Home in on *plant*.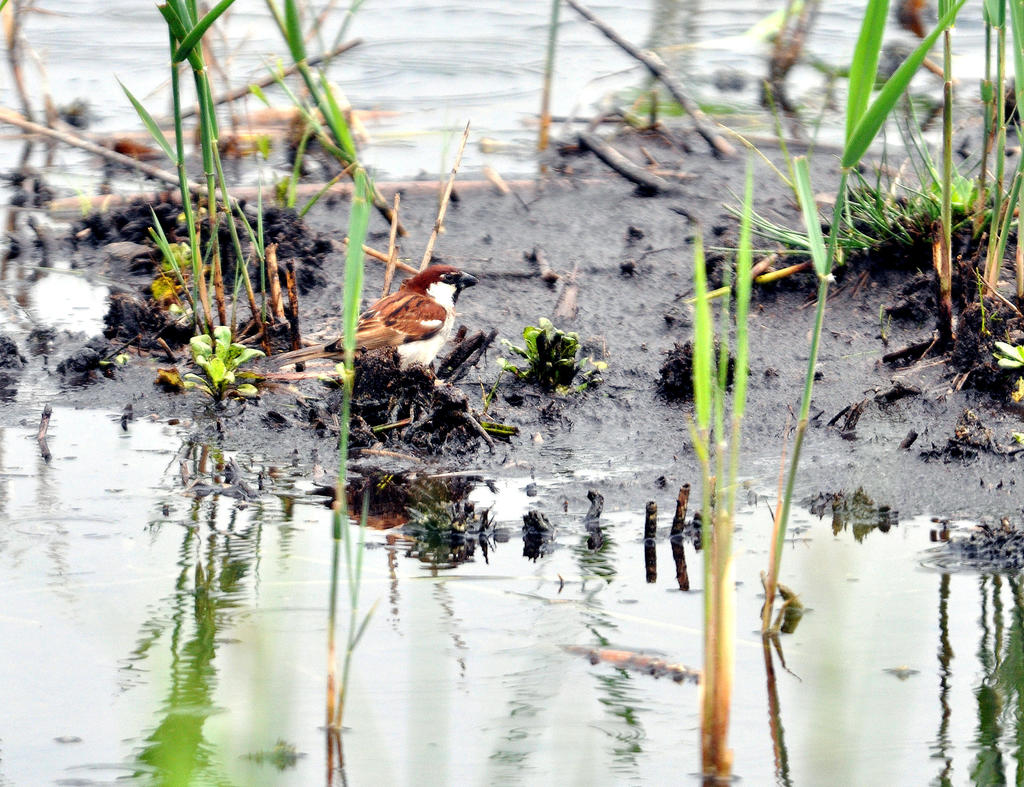
Homed in at select_region(330, 159, 371, 507).
